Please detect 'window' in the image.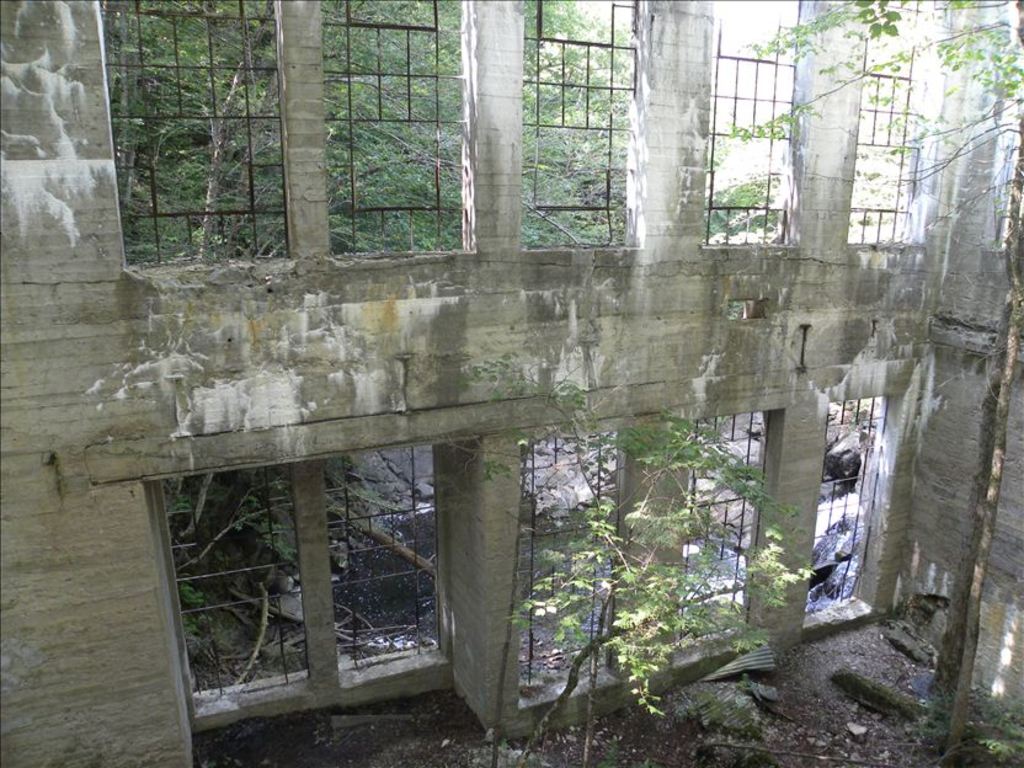
bbox=[126, 384, 490, 710].
